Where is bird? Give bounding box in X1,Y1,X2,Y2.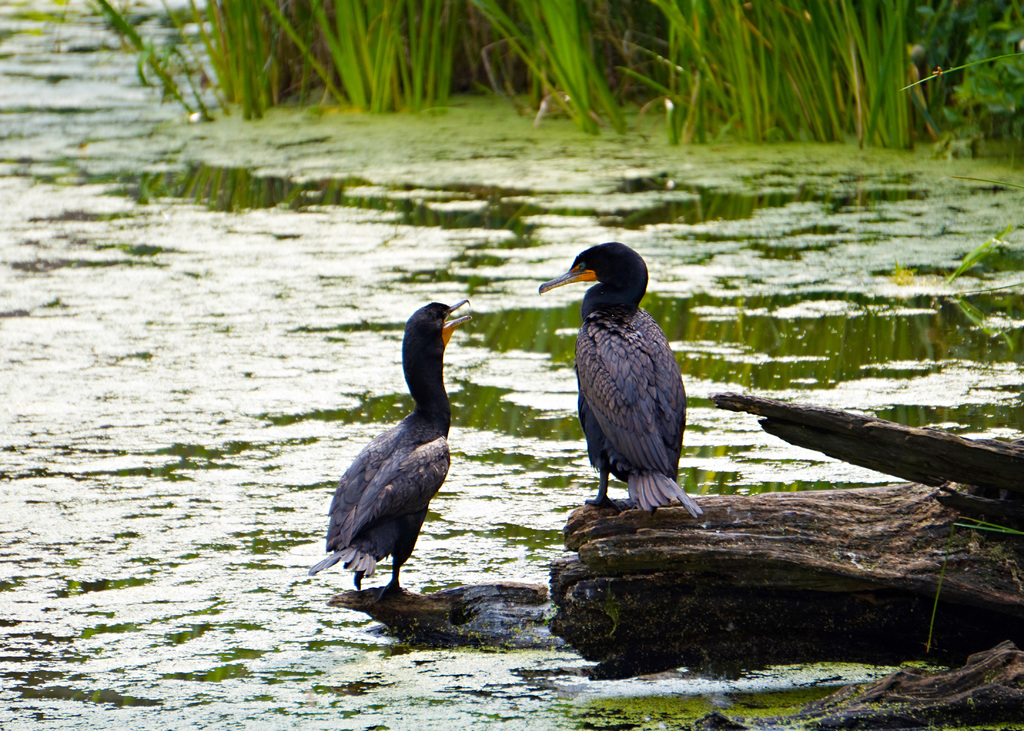
303,297,474,605.
